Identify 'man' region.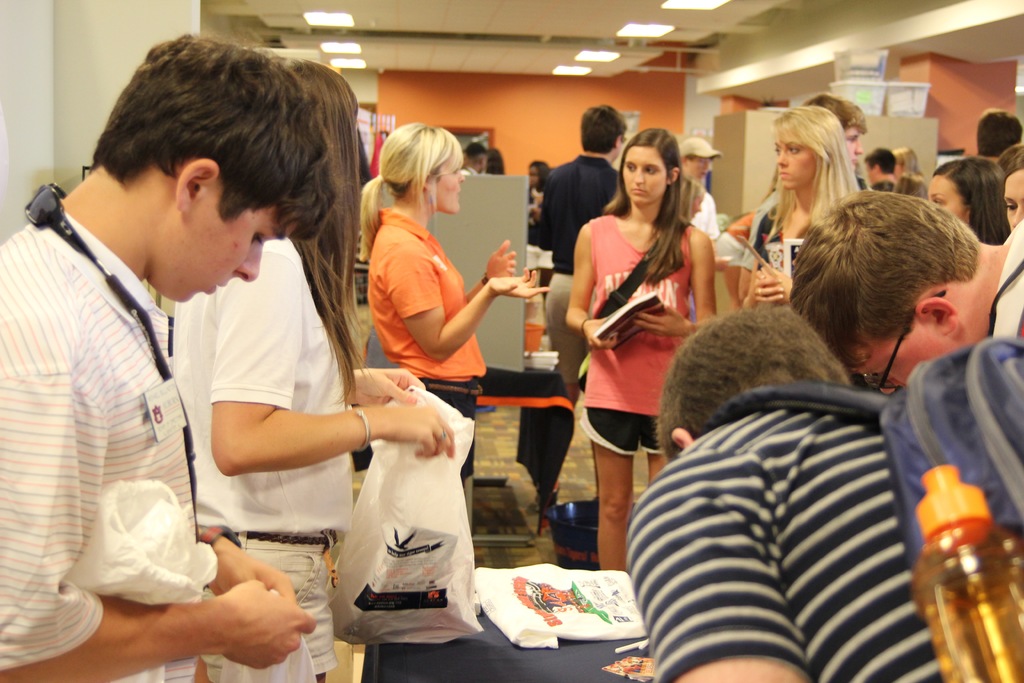
Region: 689/136/718/248.
